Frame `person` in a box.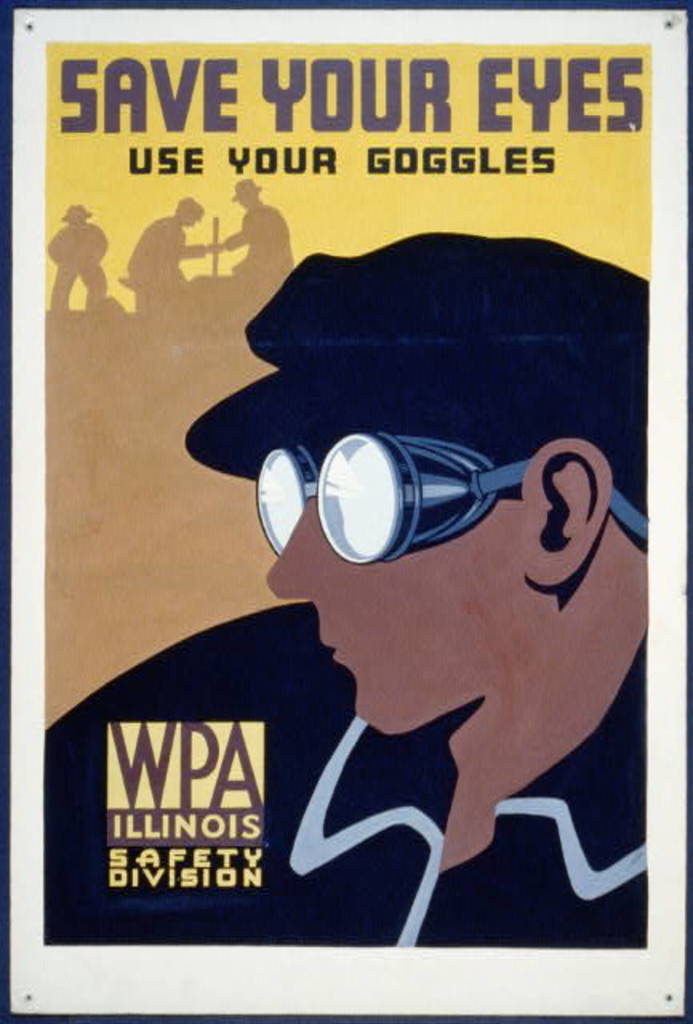
pyautogui.locateOnScreen(234, 226, 650, 947).
